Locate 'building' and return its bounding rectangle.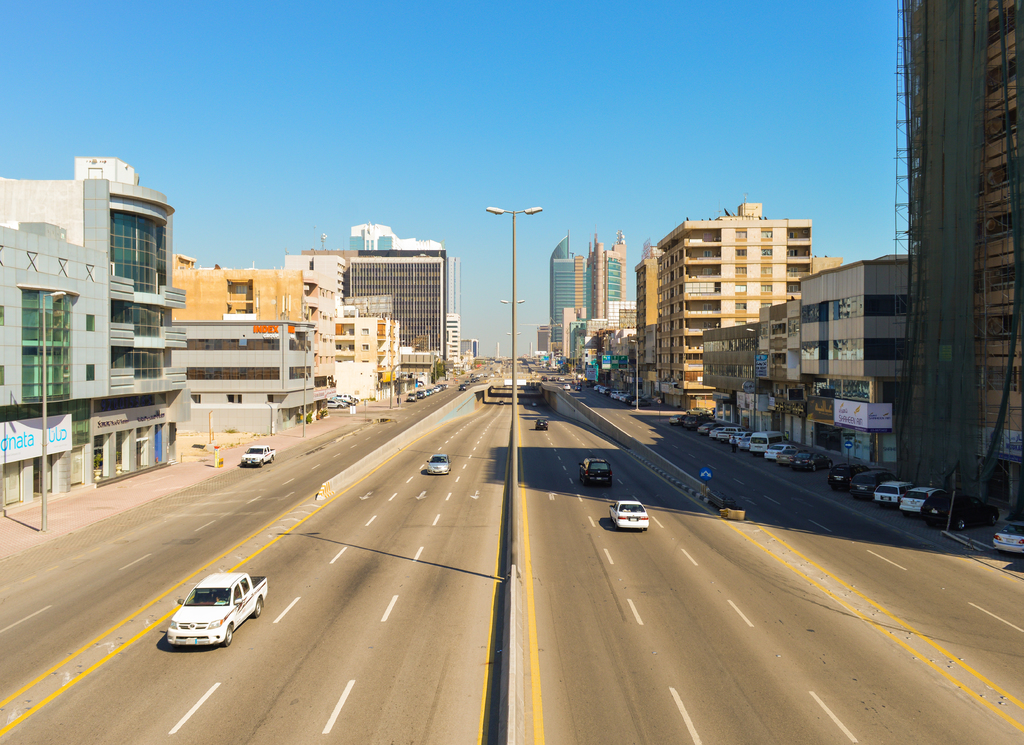
bbox=(0, 157, 190, 477).
